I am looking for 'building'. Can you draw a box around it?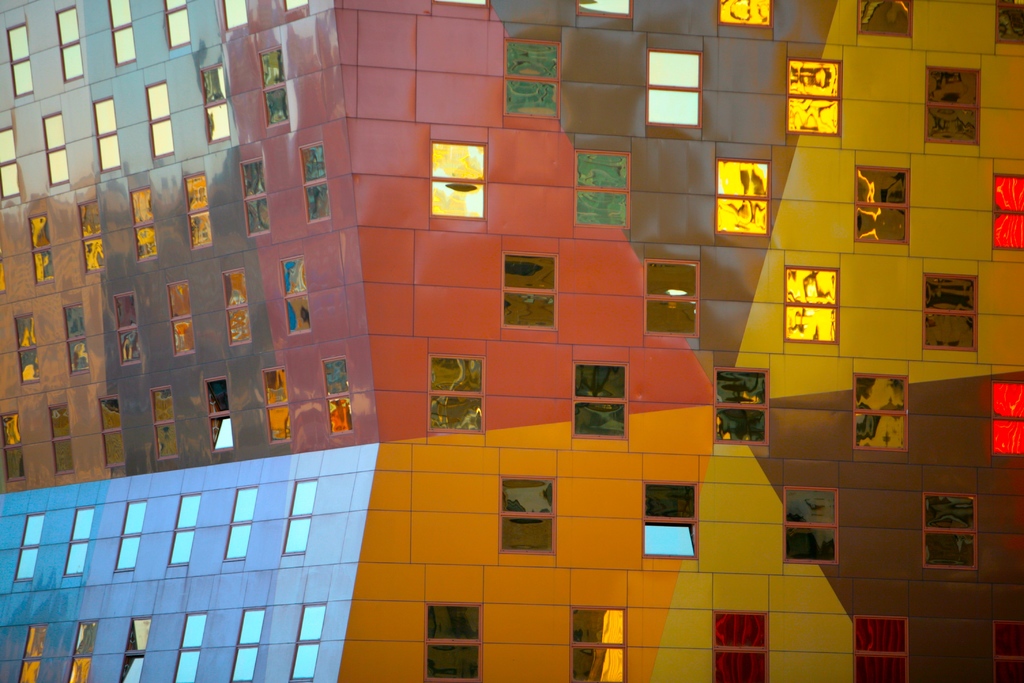
Sure, the bounding box is <box>0,0,1023,682</box>.
